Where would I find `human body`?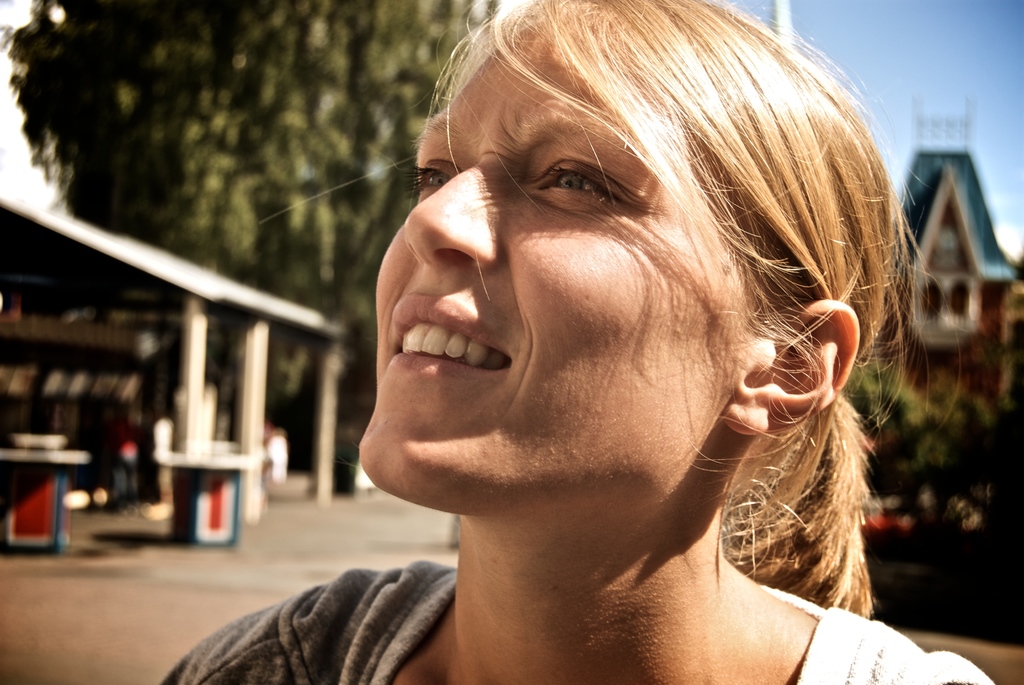
At bbox=(161, 6, 995, 679).
